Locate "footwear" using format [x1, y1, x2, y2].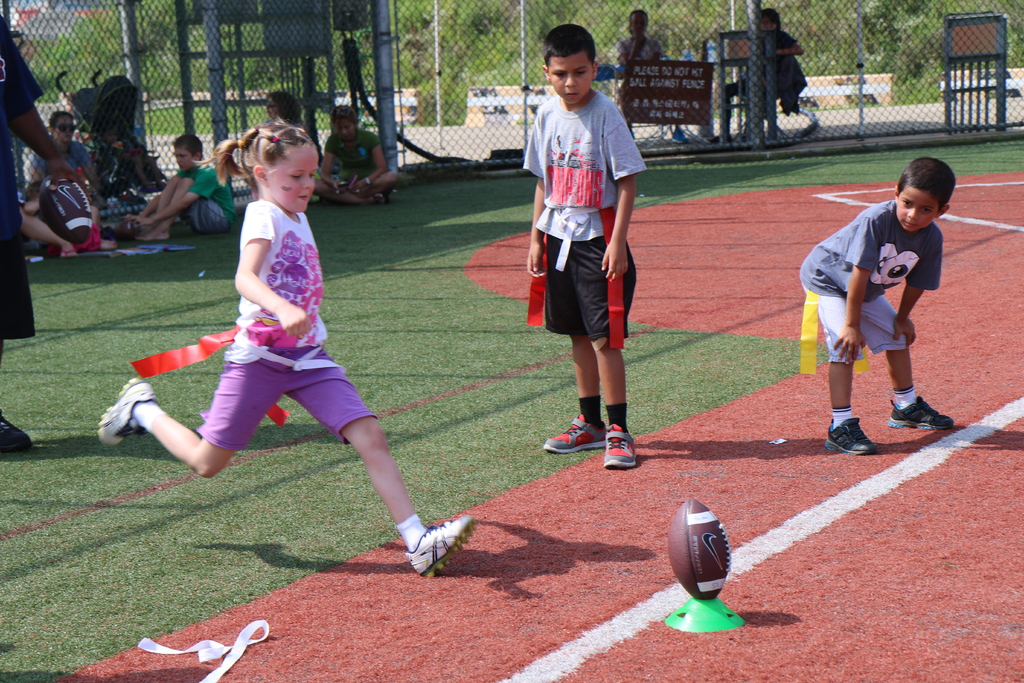
[890, 398, 956, 432].
